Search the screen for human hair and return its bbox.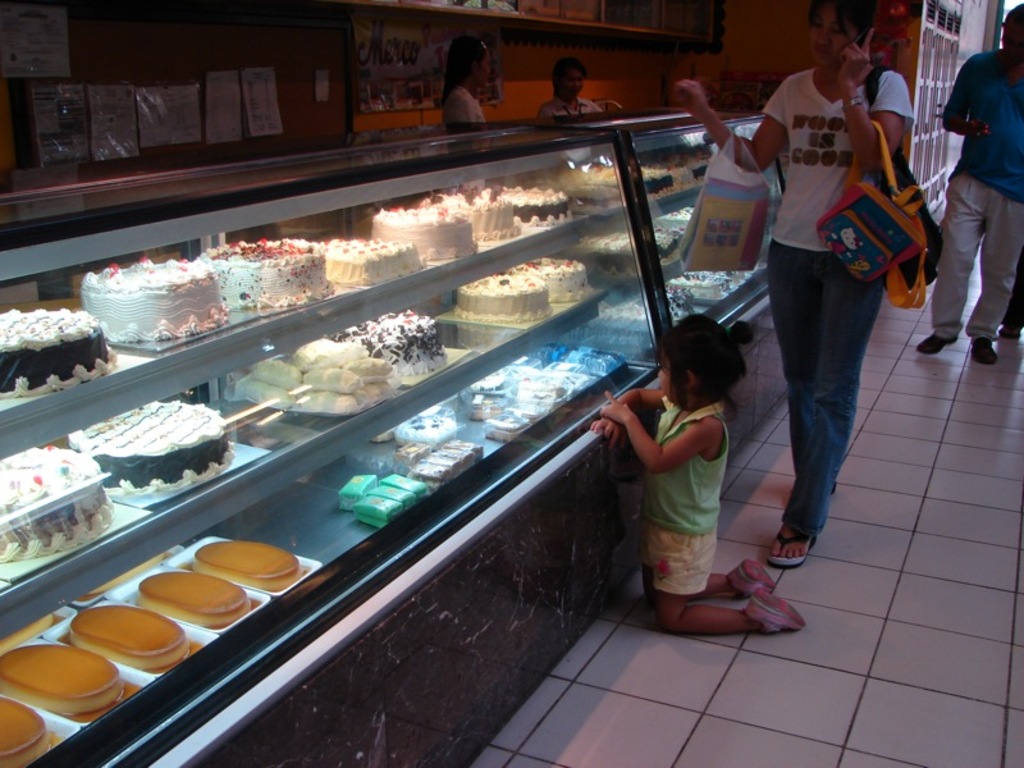
Found: x1=553, y1=54, x2=589, y2=93.
